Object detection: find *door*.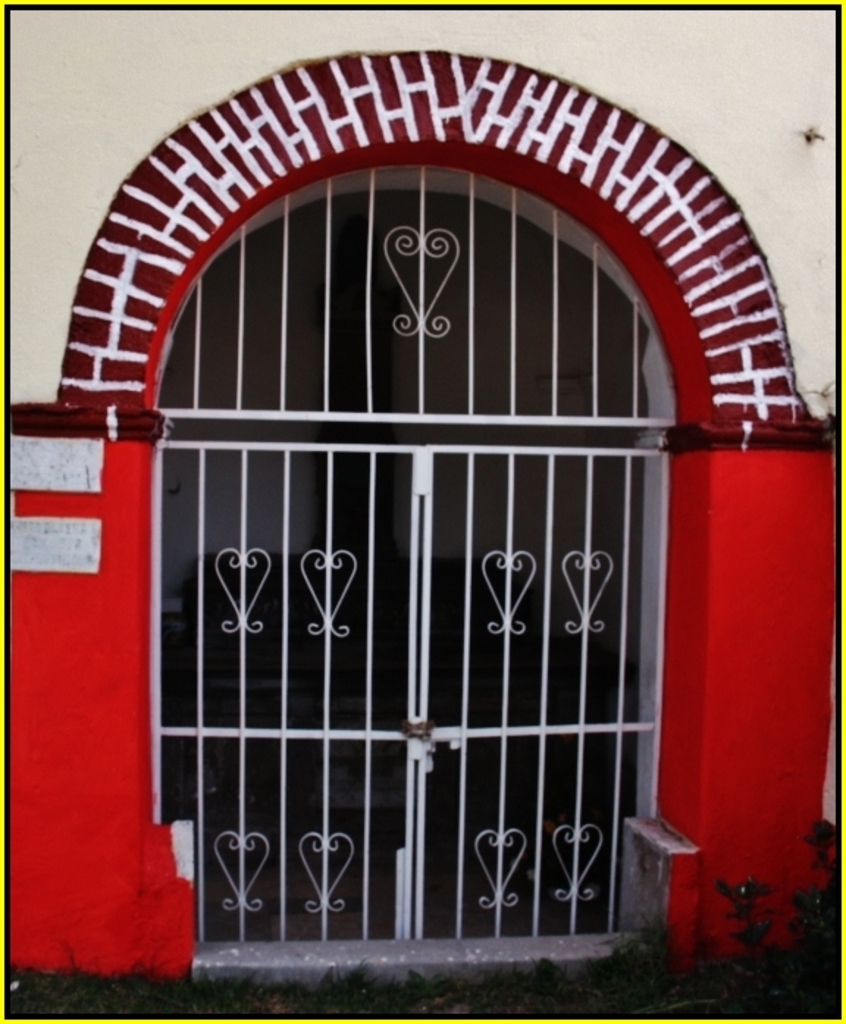
left=101, top=322, right=682, bottom=901.
